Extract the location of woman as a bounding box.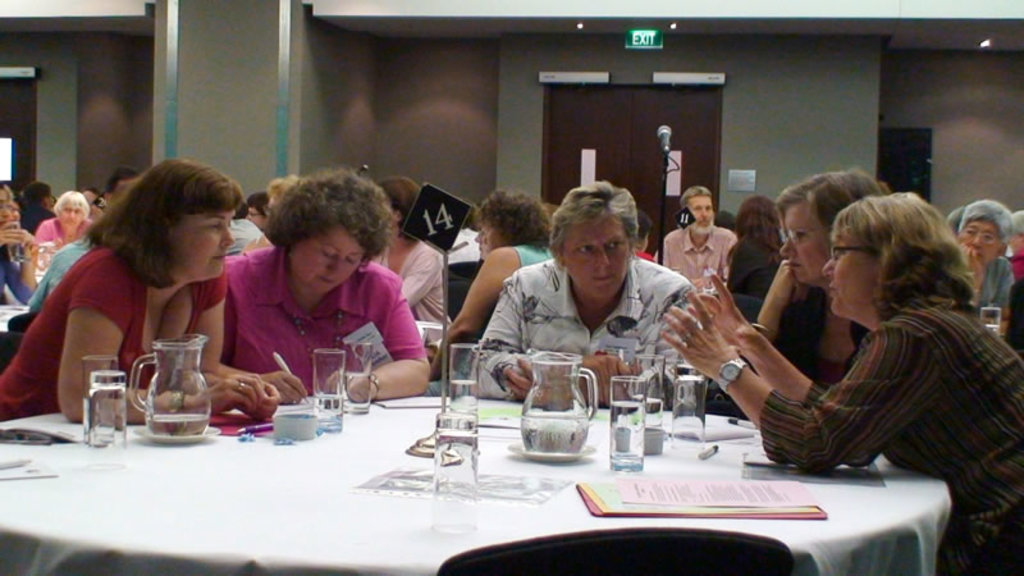
select_region(35, 188, 99, 253).
